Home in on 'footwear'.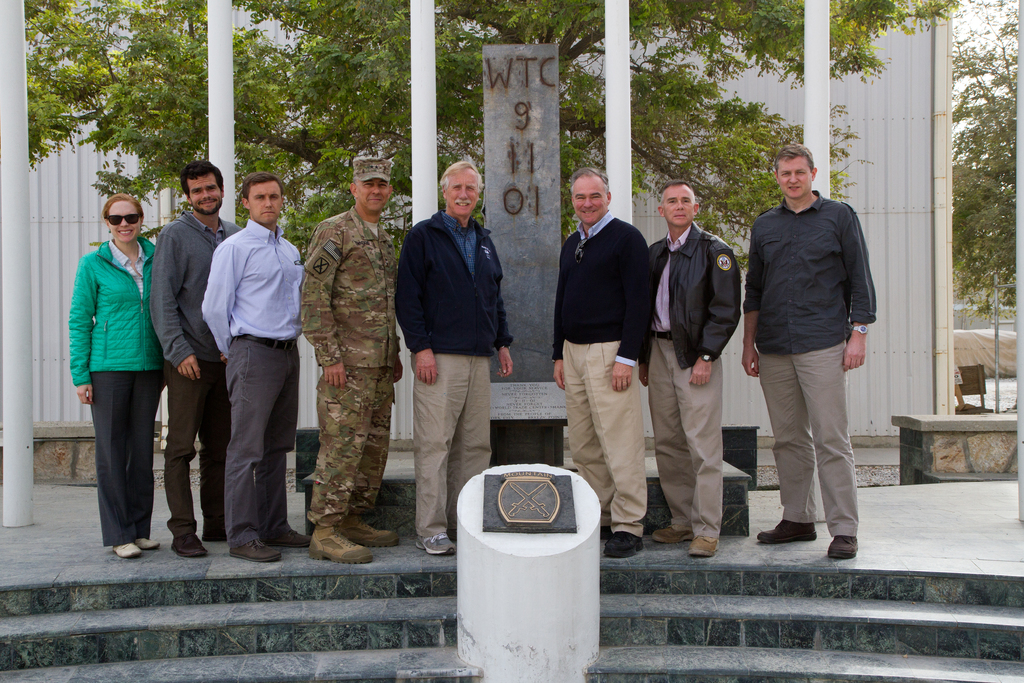
Homed in at rect(756, 520, 814, 543).
